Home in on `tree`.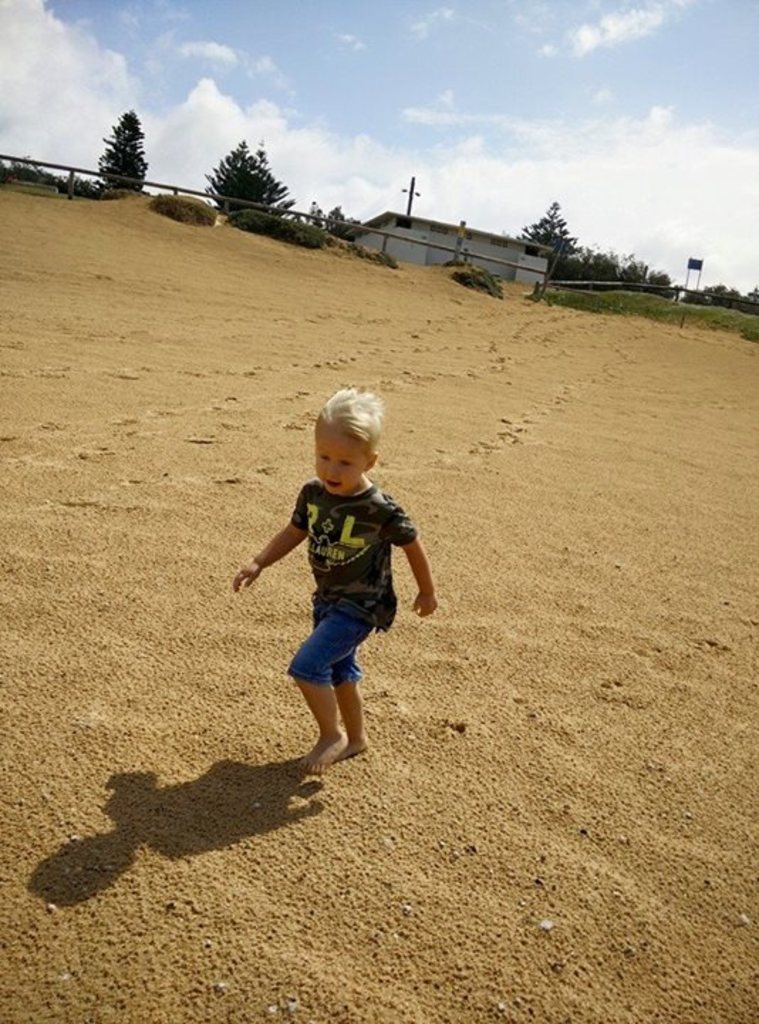
Homed in at region(192, 129, 291, 213).
